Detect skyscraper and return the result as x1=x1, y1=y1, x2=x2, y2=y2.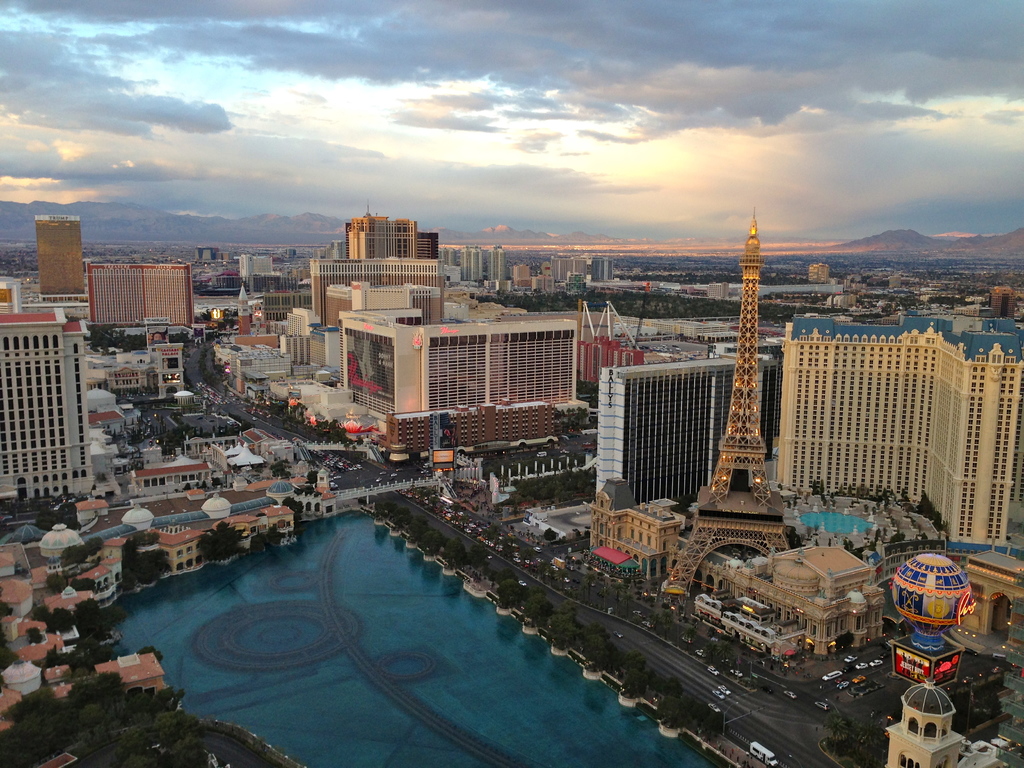
x1=480, y1=241, x2=504, y2=283.
